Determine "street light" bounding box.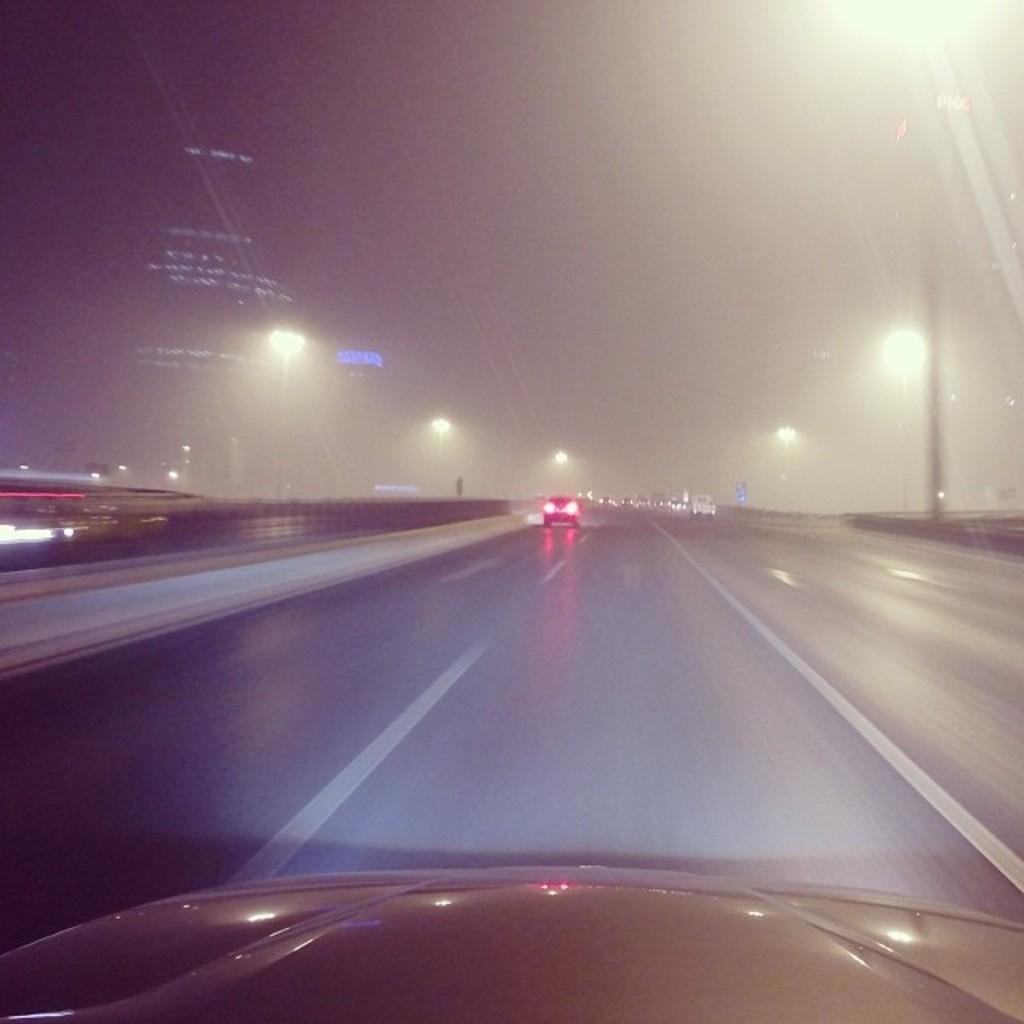
Determined: locate(182, 440, 190, 491).
